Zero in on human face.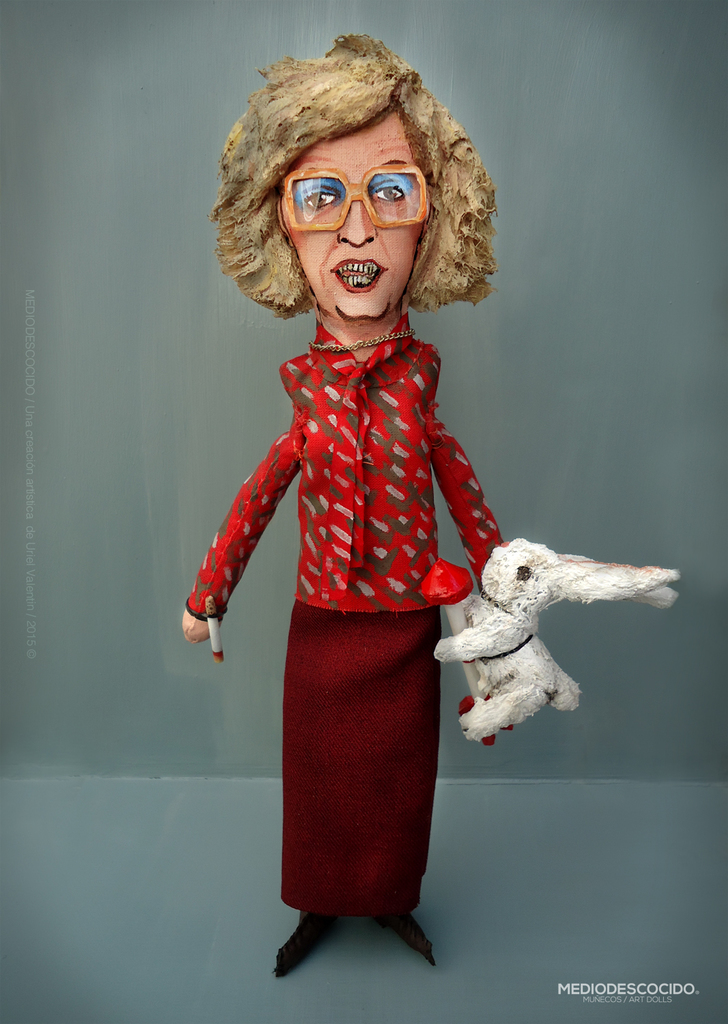
Zeroed in: {"left": 288, "top": 124, "right": 423, "bottom": 322}.
